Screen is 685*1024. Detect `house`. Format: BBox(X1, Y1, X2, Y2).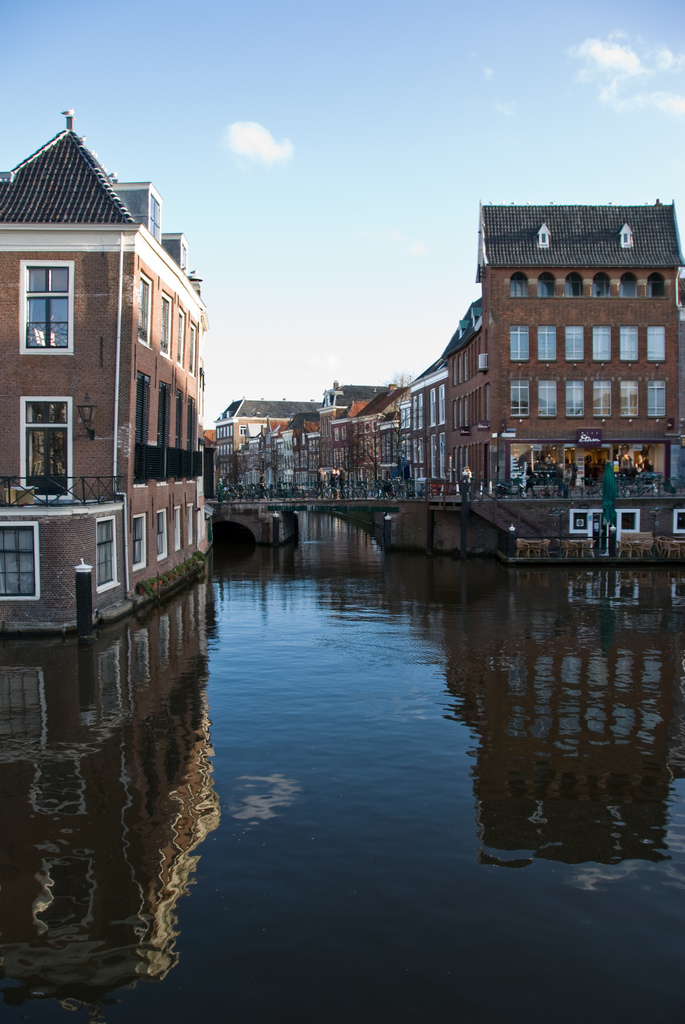
BBox(0, 115, 248, 647).
